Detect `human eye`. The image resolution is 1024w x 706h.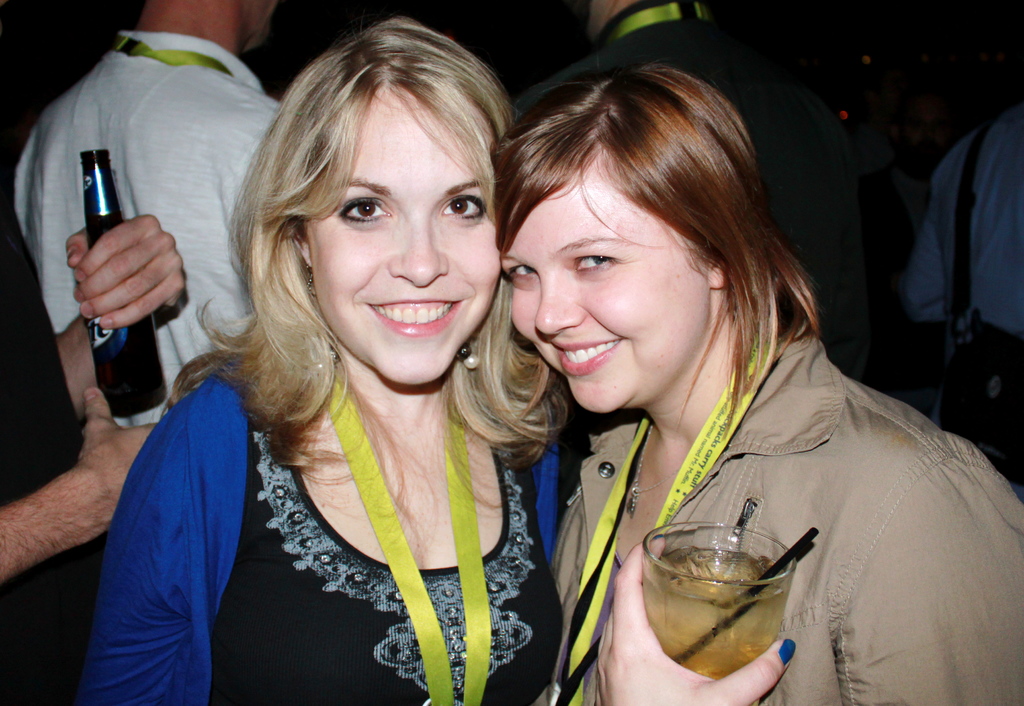
506:261:540:284.
